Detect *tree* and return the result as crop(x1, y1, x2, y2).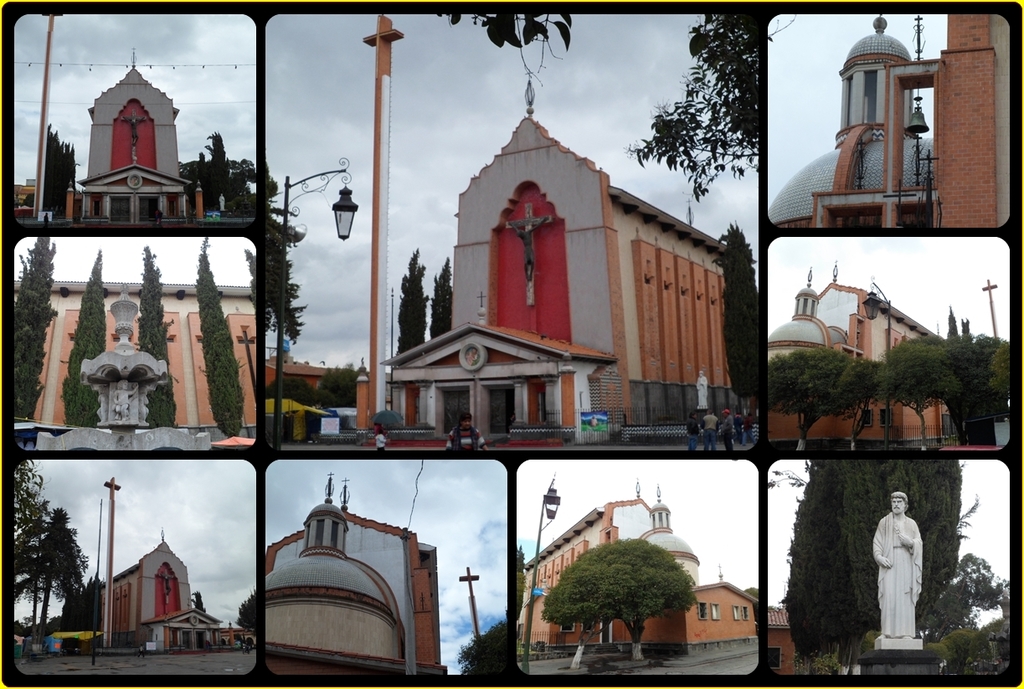
crop(638, 23, 765, 198).
